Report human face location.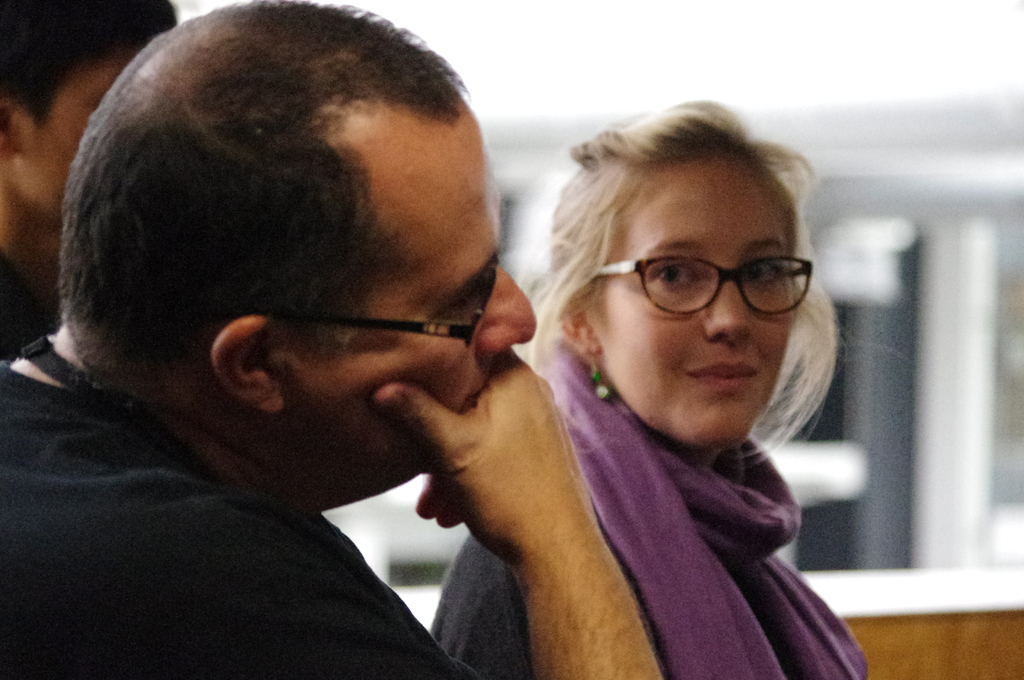
Report: locate(582, 162, 795, 439).
